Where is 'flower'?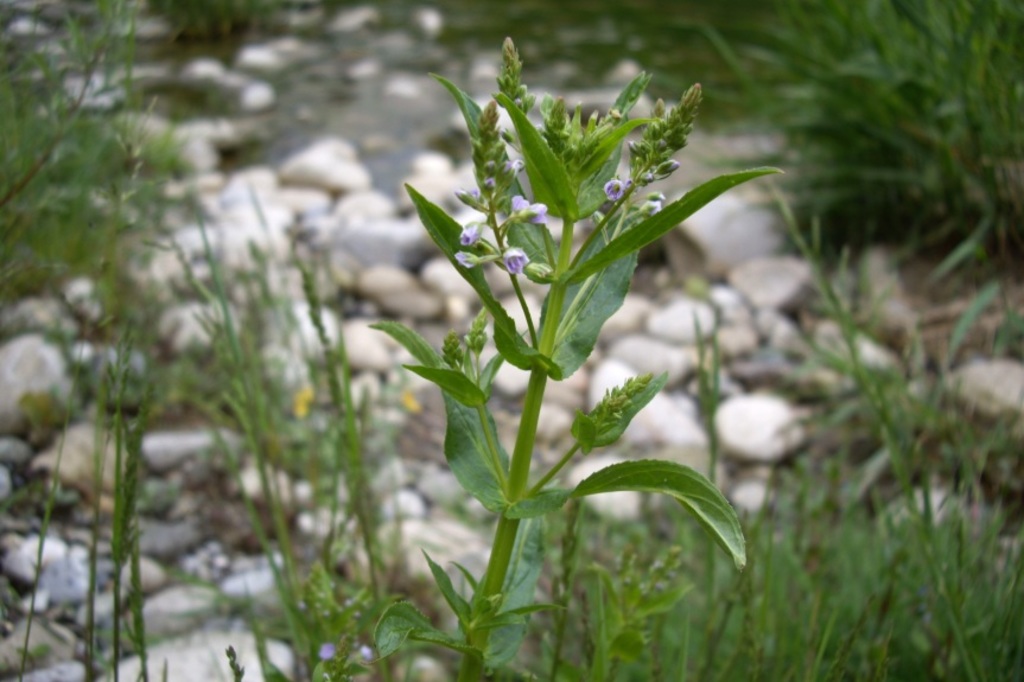
[left=400, top=390, right=424, bottom=415].
